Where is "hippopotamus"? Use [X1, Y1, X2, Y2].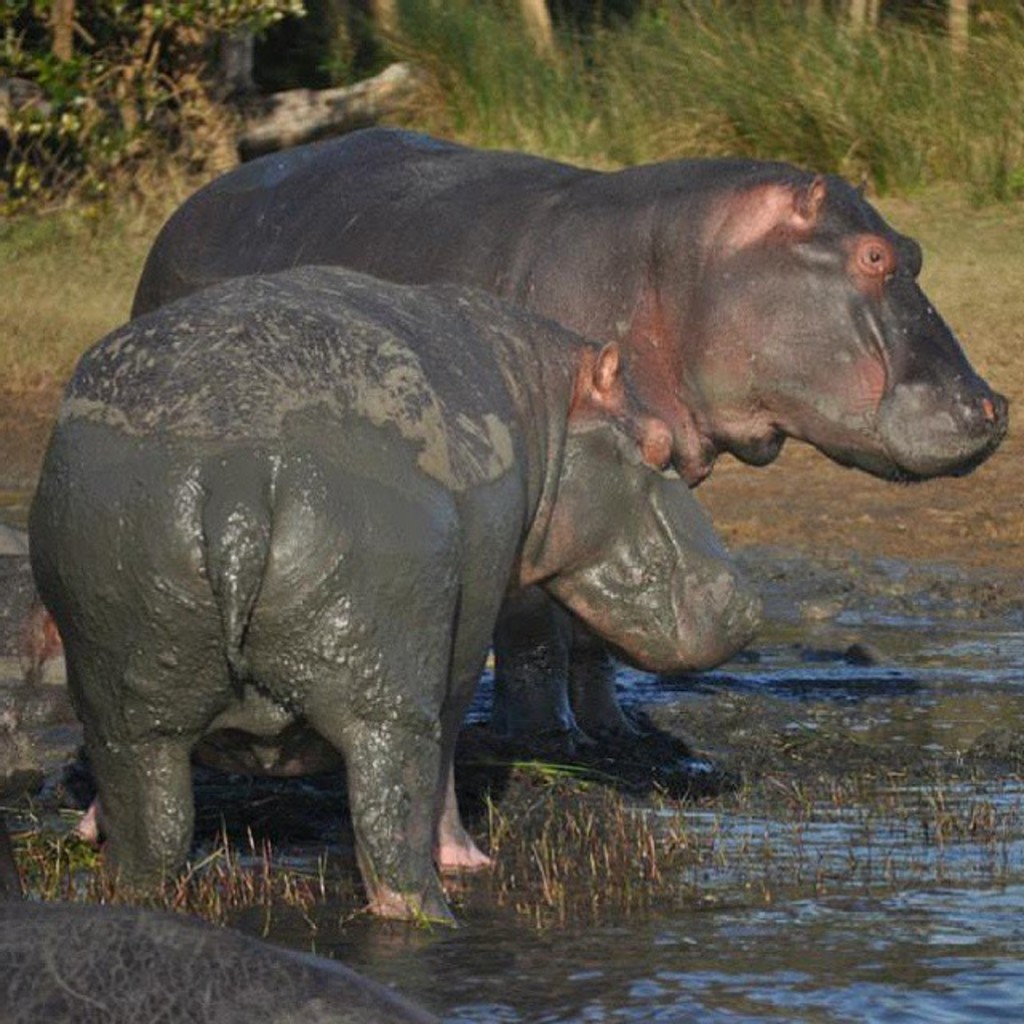
[126, 126, 1010, 758].
